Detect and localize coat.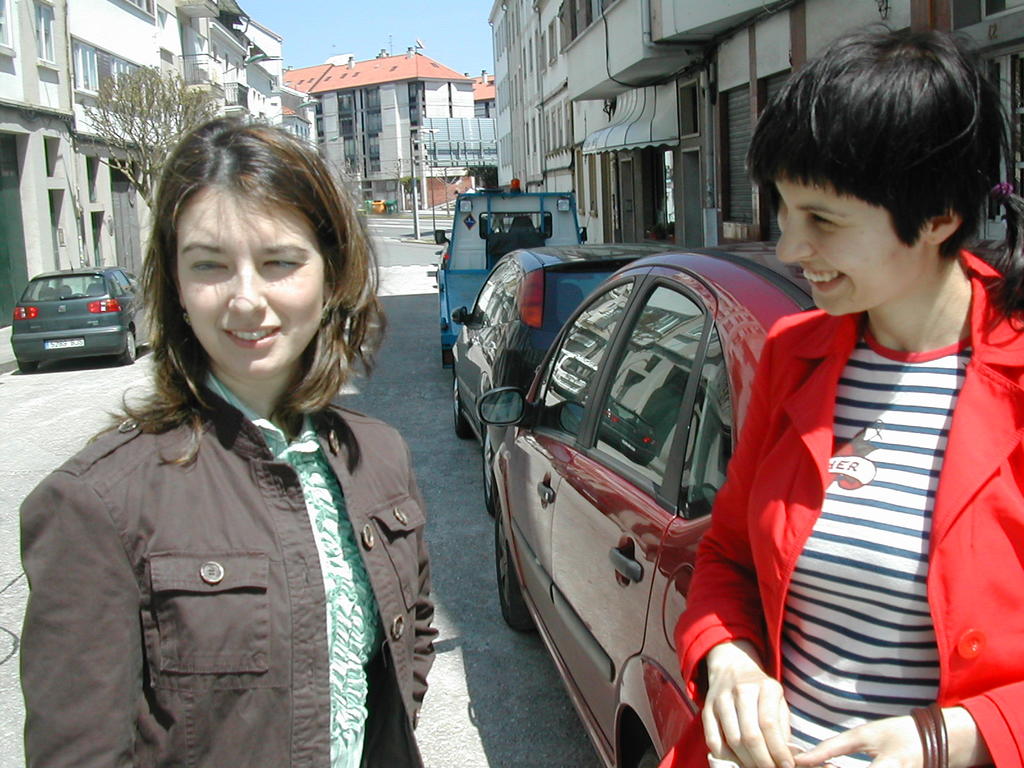
Localized at crop(19, 374, 440, 766).
